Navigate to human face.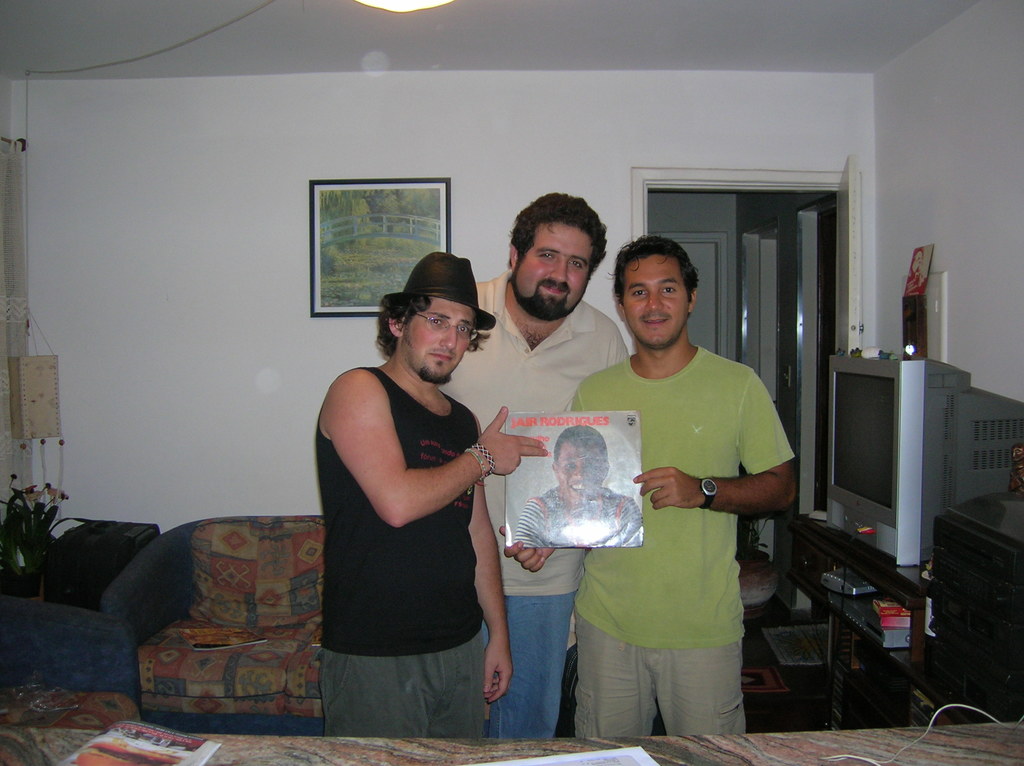
Navigation target: {"left": 515, "top": 223, "right": 592, "bottom": 324}.
